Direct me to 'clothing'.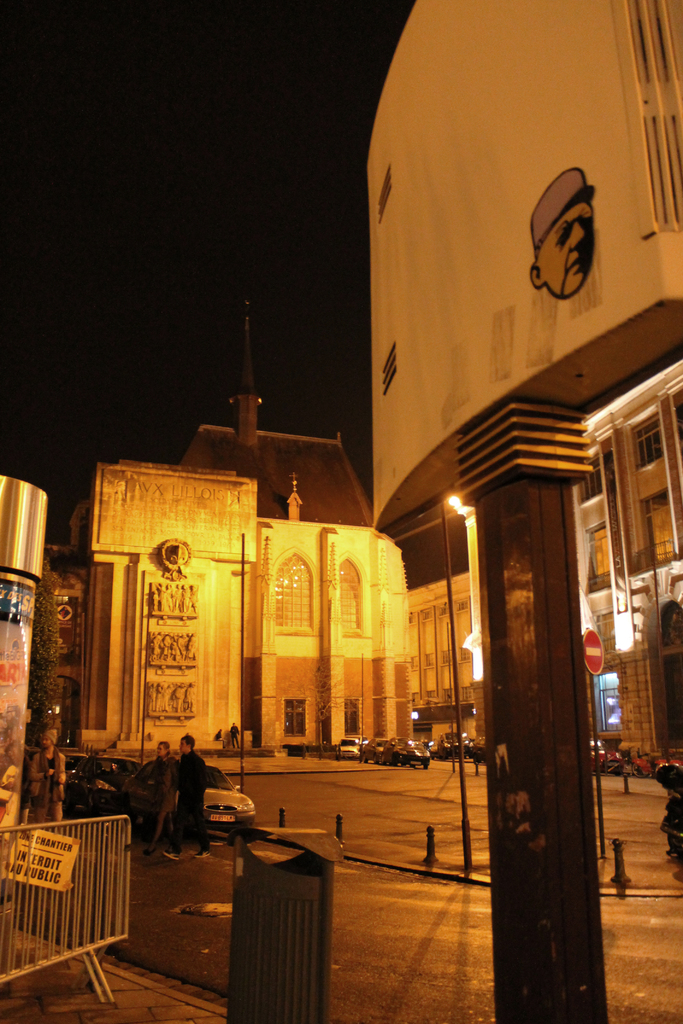
Direction: Rect(17, 749, 69, 819).
